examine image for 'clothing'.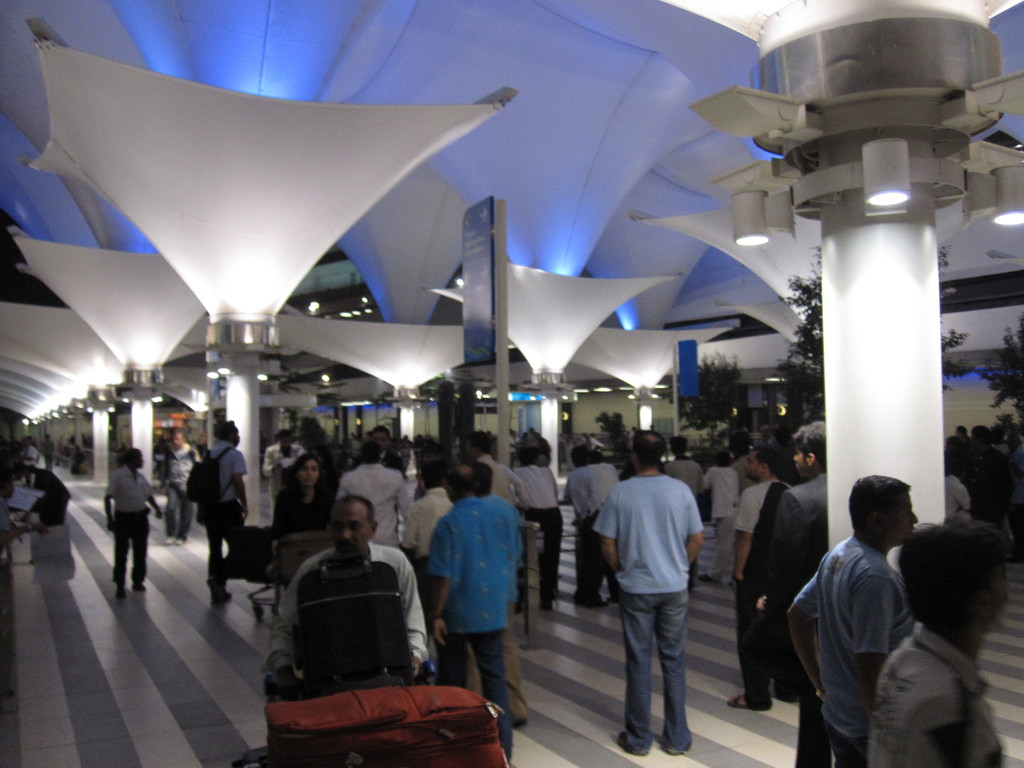
Examination result: [x1=97, y1=467, x2=150, y2=596].
